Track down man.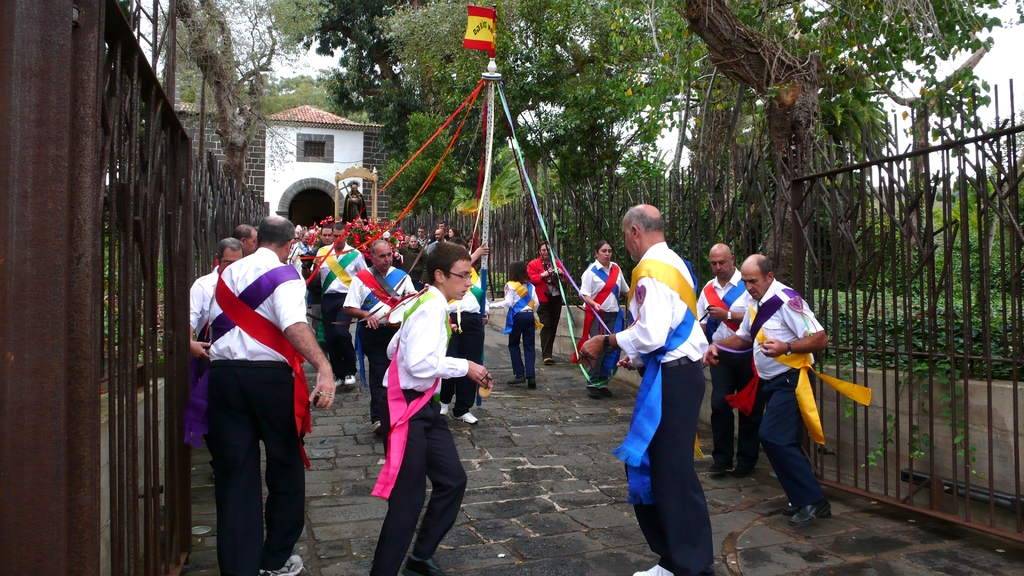
Tracked to [left=367, top=237, right=493, bottom=575].
